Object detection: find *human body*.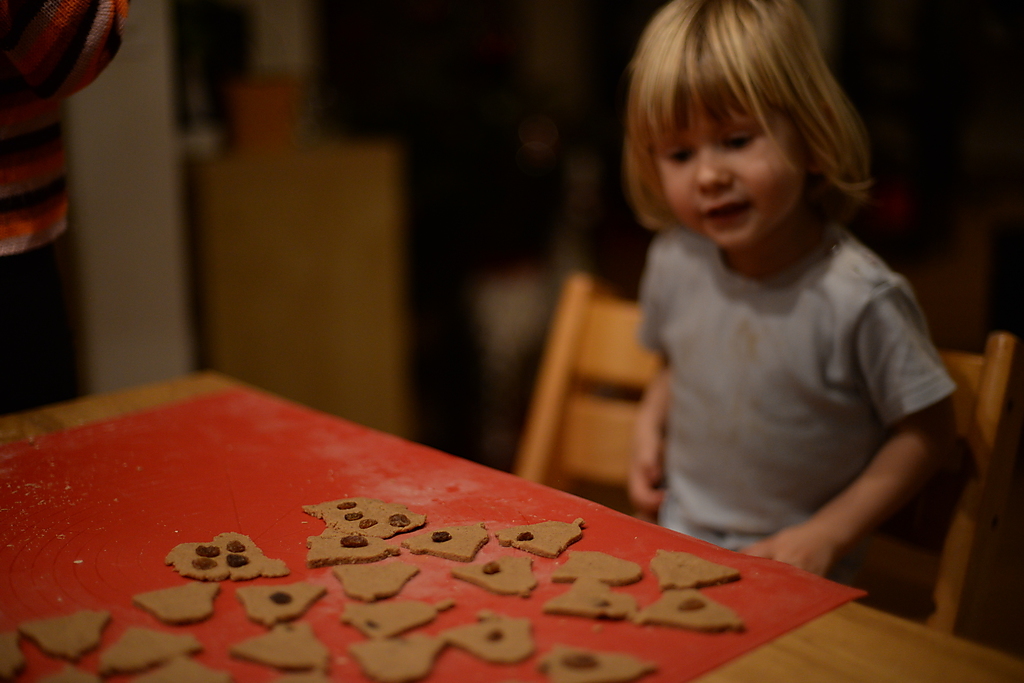
<box>605,30,985,623</box>.
